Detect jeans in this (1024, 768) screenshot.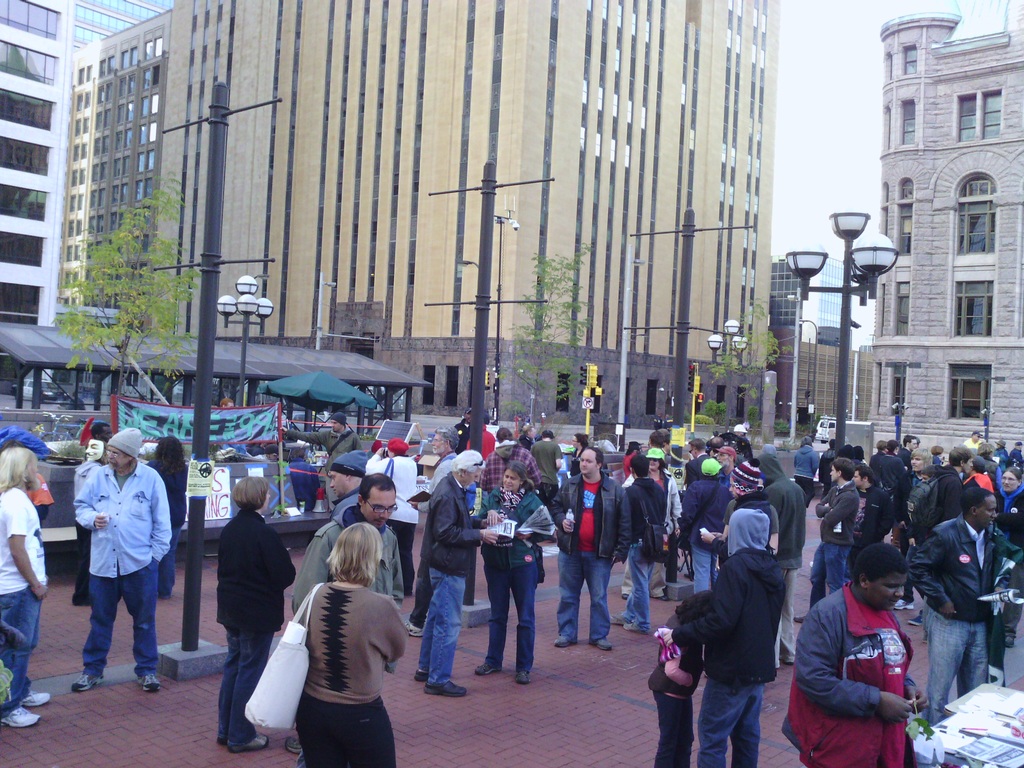
Detection: (x1=627, y1=540, x2=653, y2=631).
